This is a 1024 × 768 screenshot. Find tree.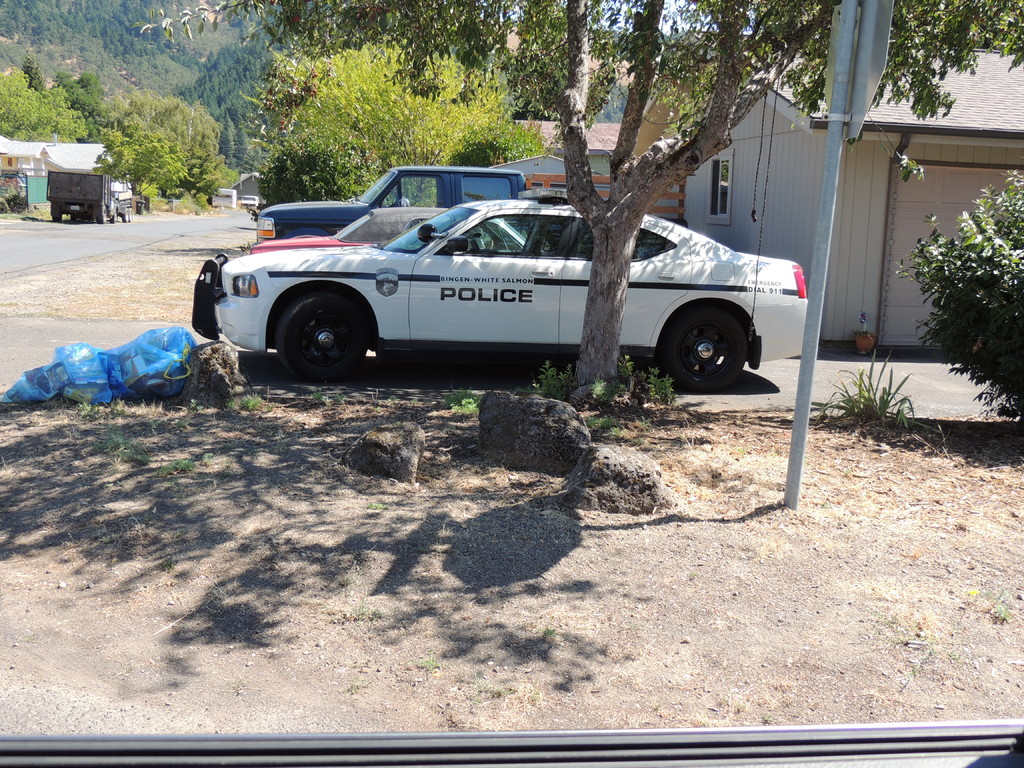
Bounding box: crop(175, 152, 236, 202).
